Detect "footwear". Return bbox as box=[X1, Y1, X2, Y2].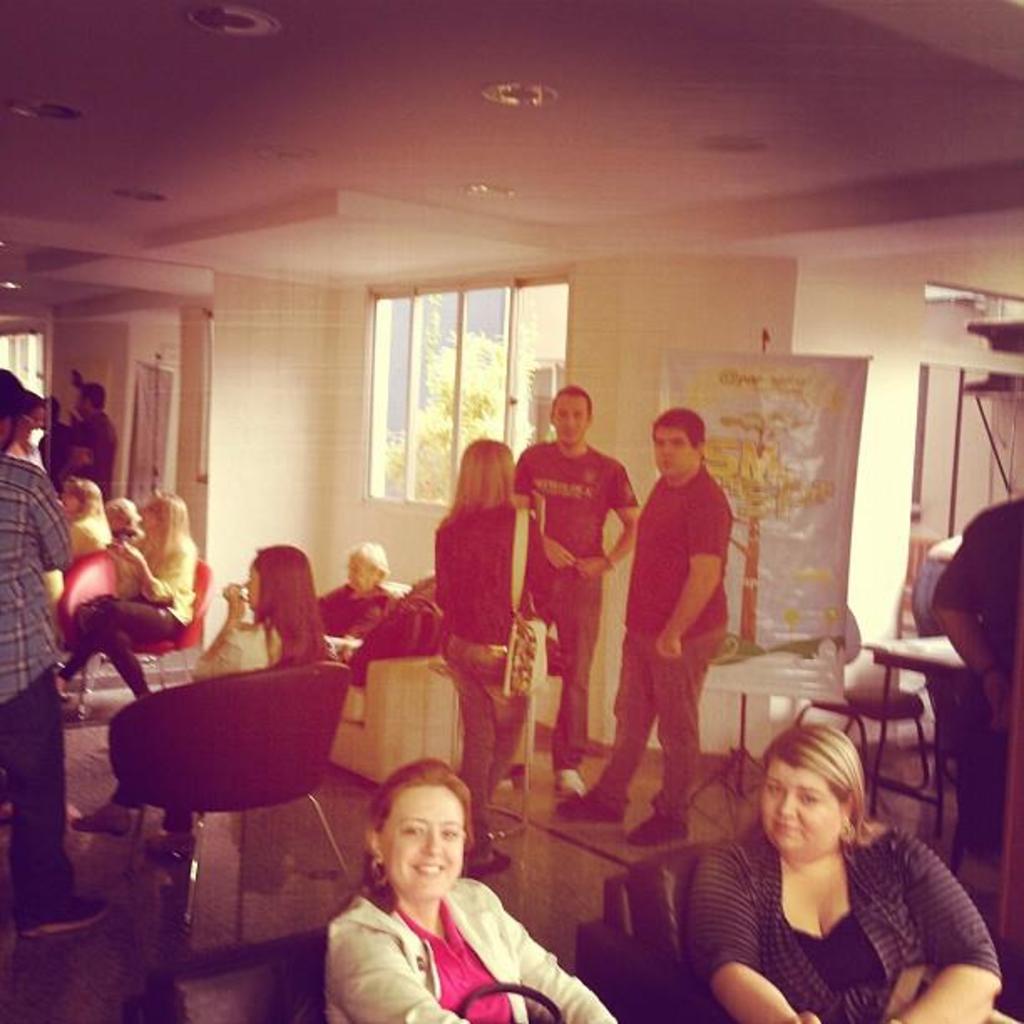
box=[468, 847, 515, 885].
